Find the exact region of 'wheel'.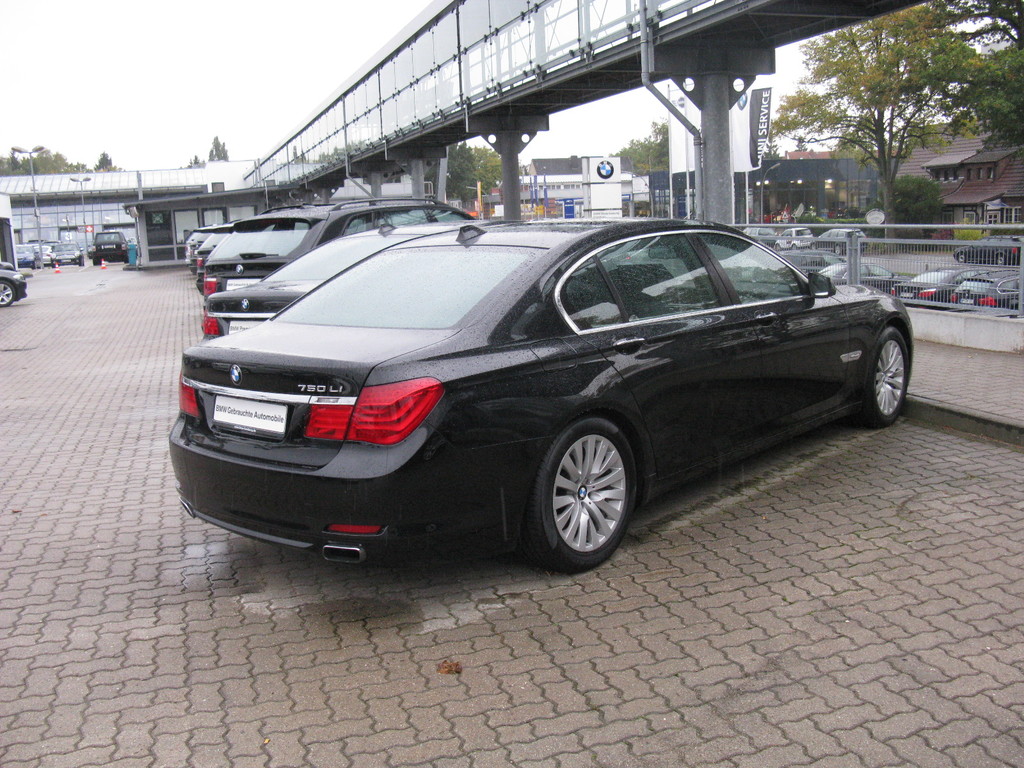
Exact region: pyautogui.locateOnScreen(855, 326, 909, 430).
